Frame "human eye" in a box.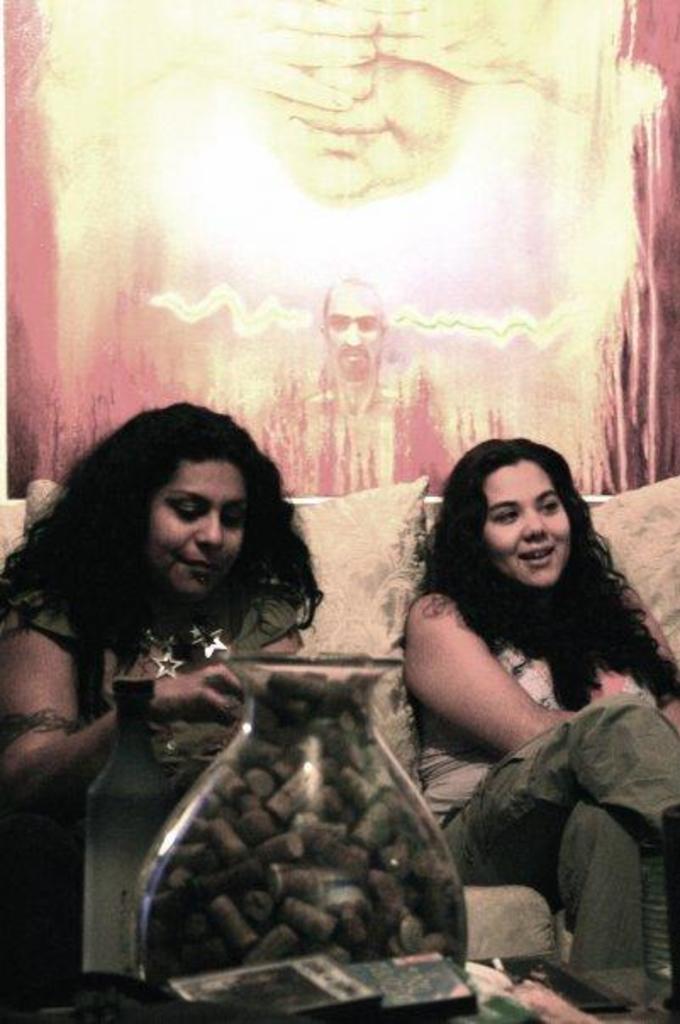
detection(327, 315, 348, 332).
